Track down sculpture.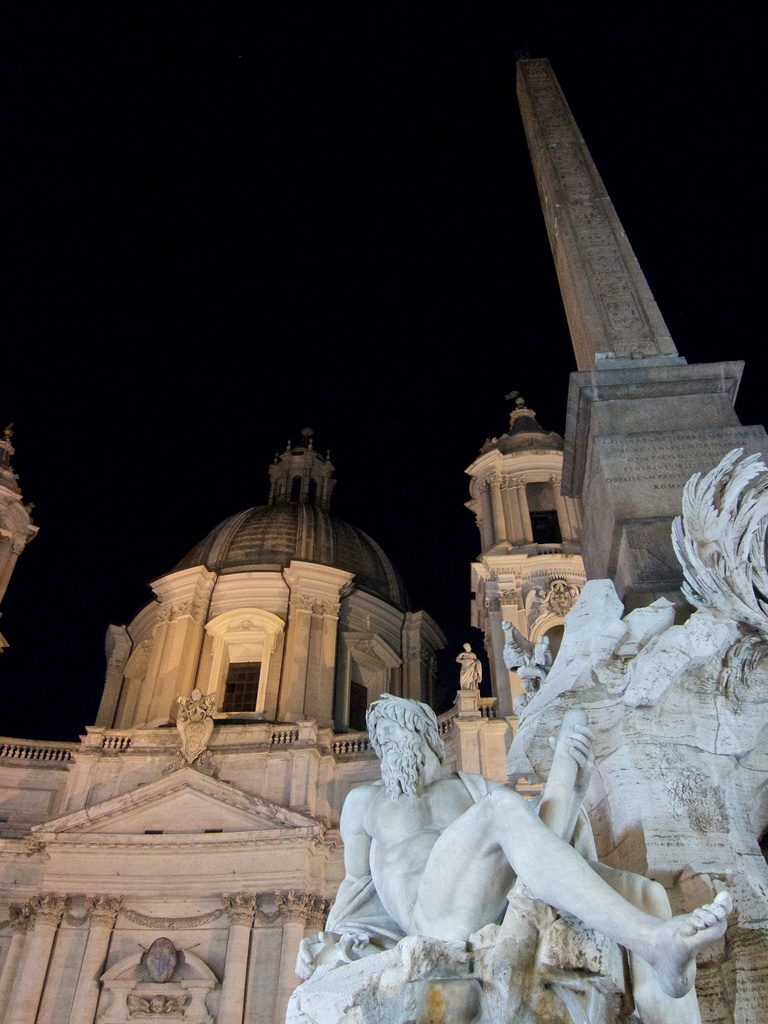
Tracked to [x1=552, y1=582, x2=570, y2=614].
